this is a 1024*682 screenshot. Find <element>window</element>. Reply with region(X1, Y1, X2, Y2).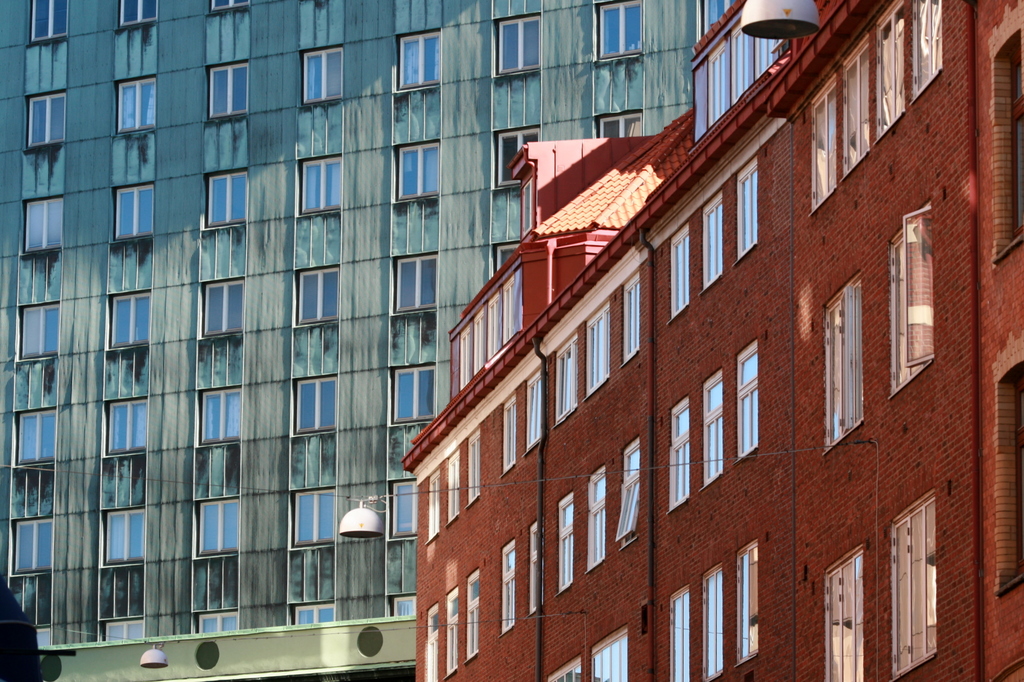
region(465, 573, 480, 660).
